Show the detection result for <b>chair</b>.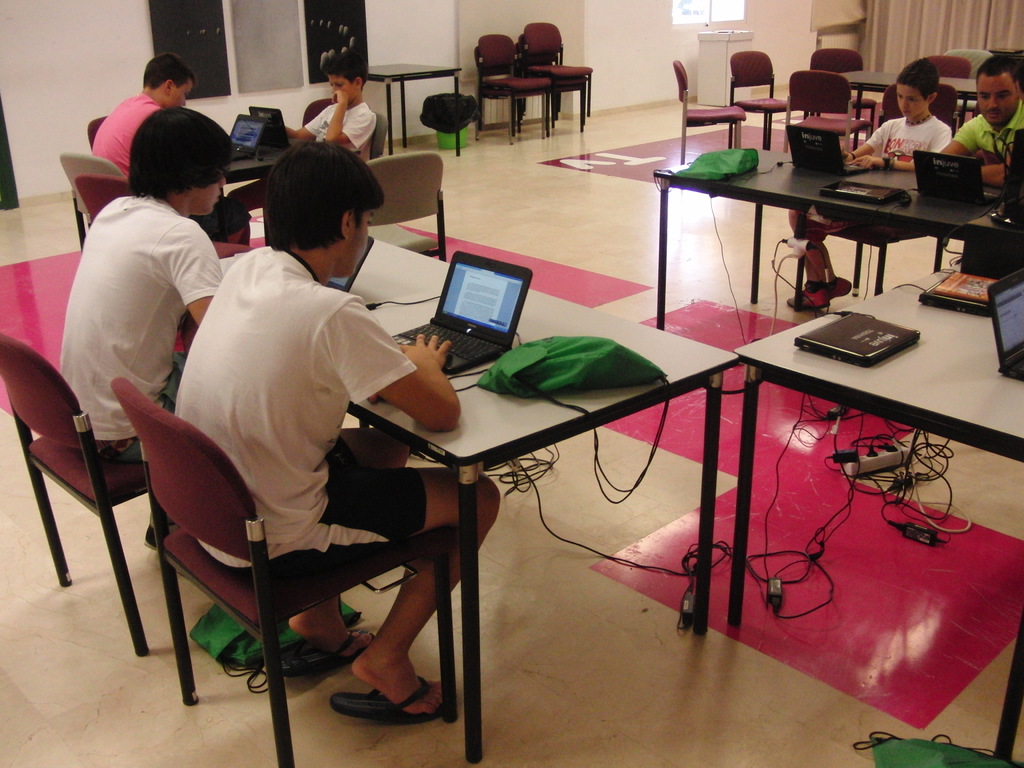
<bbox>787, 69, 870, 154</bbox>.
